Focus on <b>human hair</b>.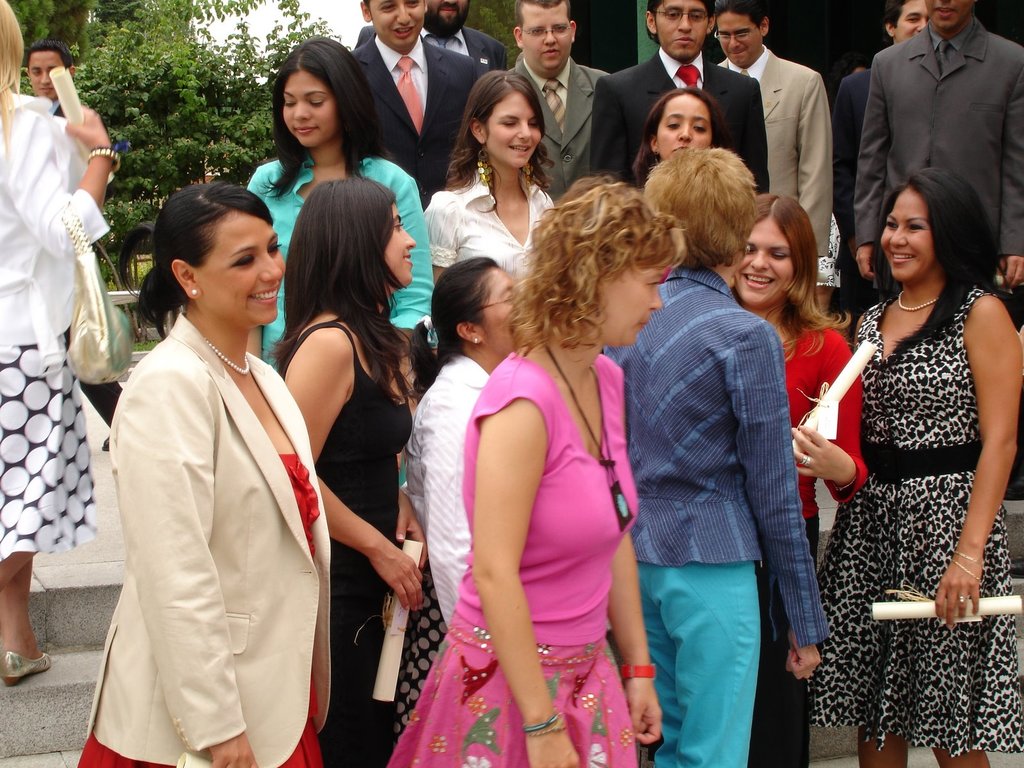
Focused at 150,173,298,332.
